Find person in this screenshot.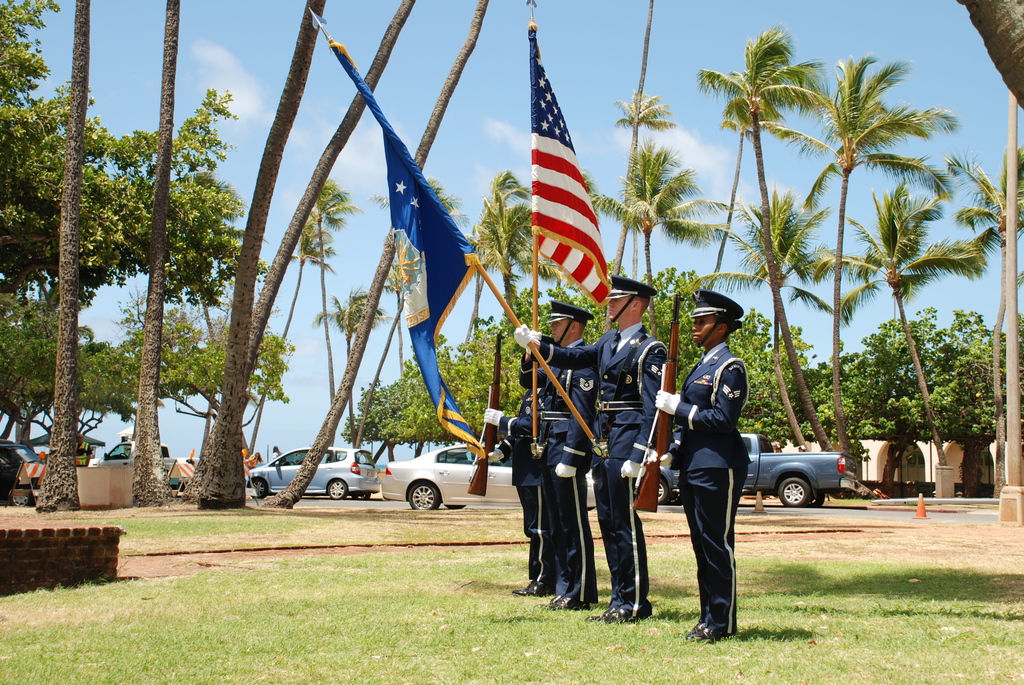
The bounding box for person is select_region(513, 276, 677, 624).
